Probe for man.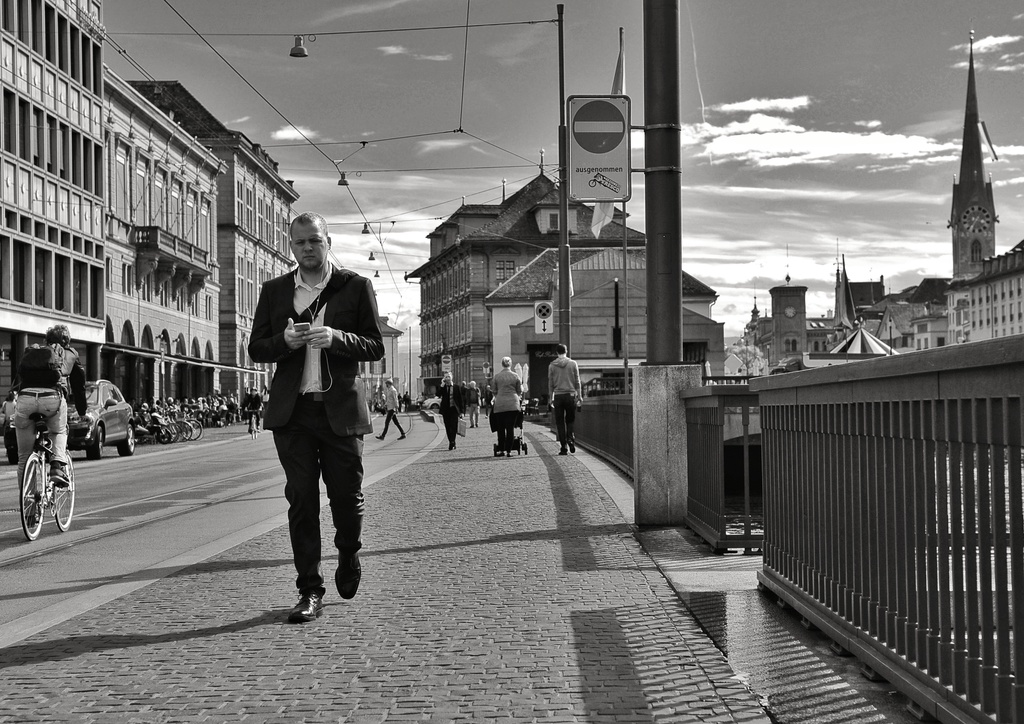
Probe result: [left=439, top=371, right=461, bottom=451].
